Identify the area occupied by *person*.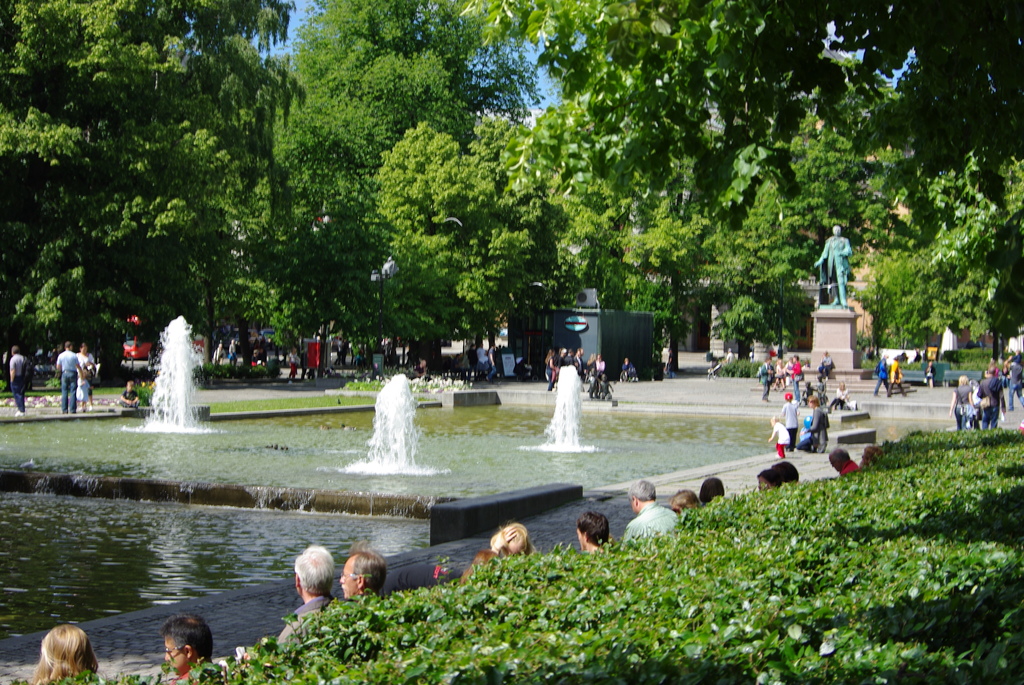
Area: detection(273, 547, 355, 652).
